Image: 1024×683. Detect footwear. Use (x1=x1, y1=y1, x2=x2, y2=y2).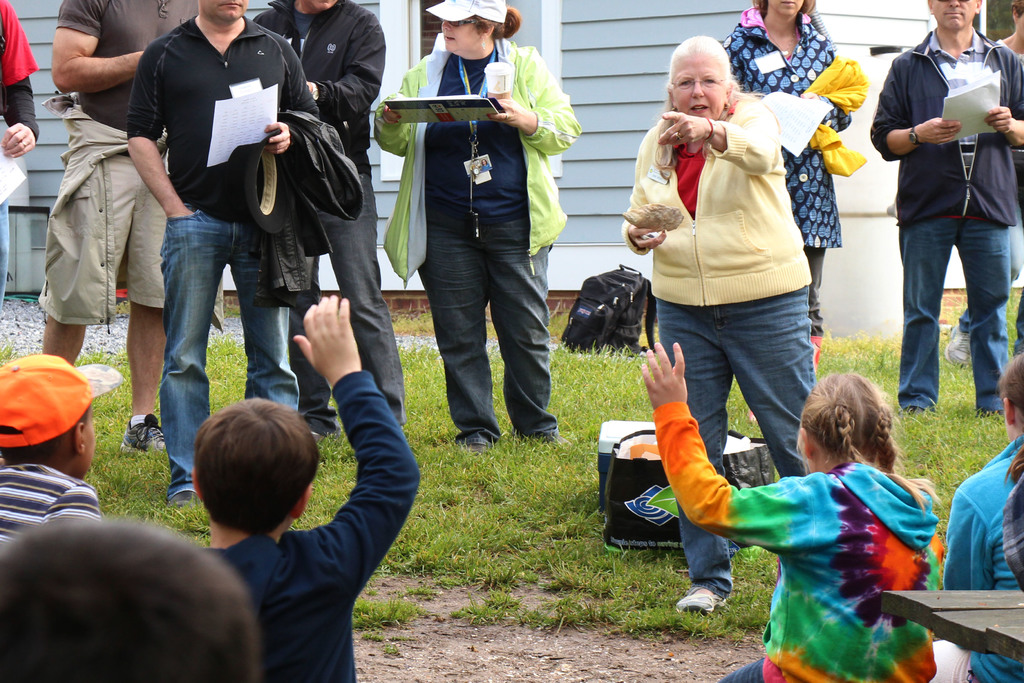
(x1=527, y1=424, x2=568, y2=456).
